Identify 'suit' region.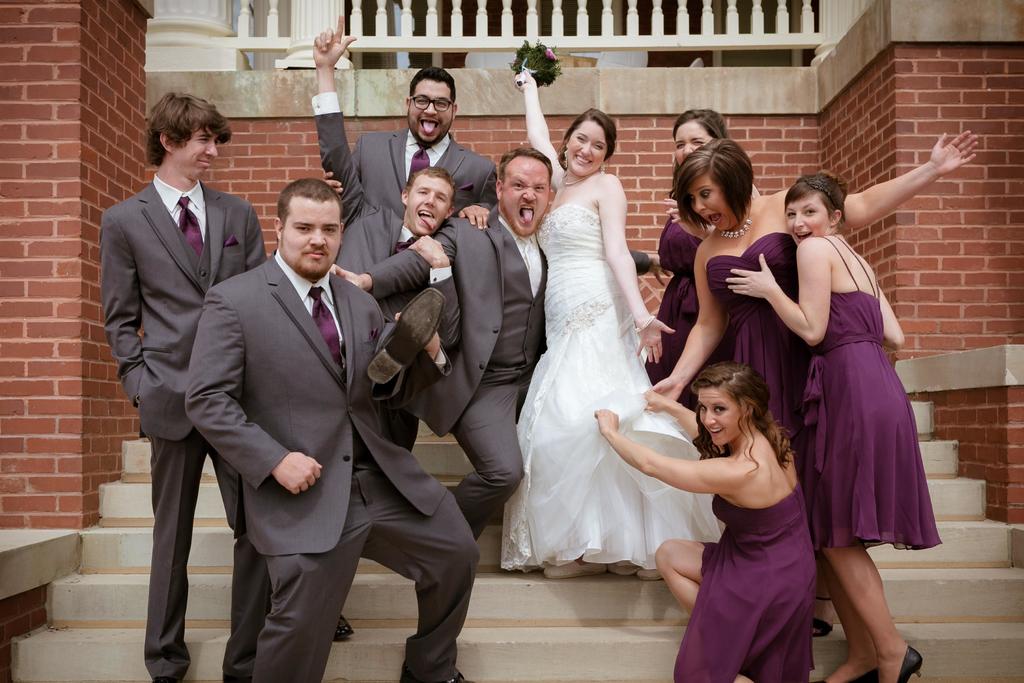
Region: region(181, 247, 483, 682).
